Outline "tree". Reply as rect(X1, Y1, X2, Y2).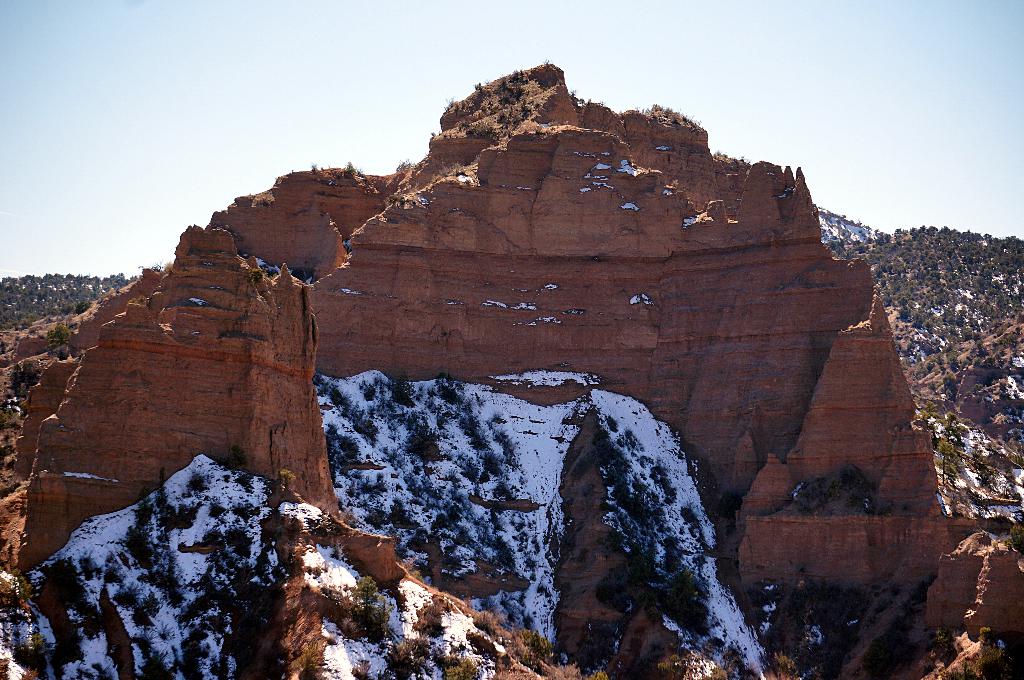
rect(435, 366, 447, 399).
